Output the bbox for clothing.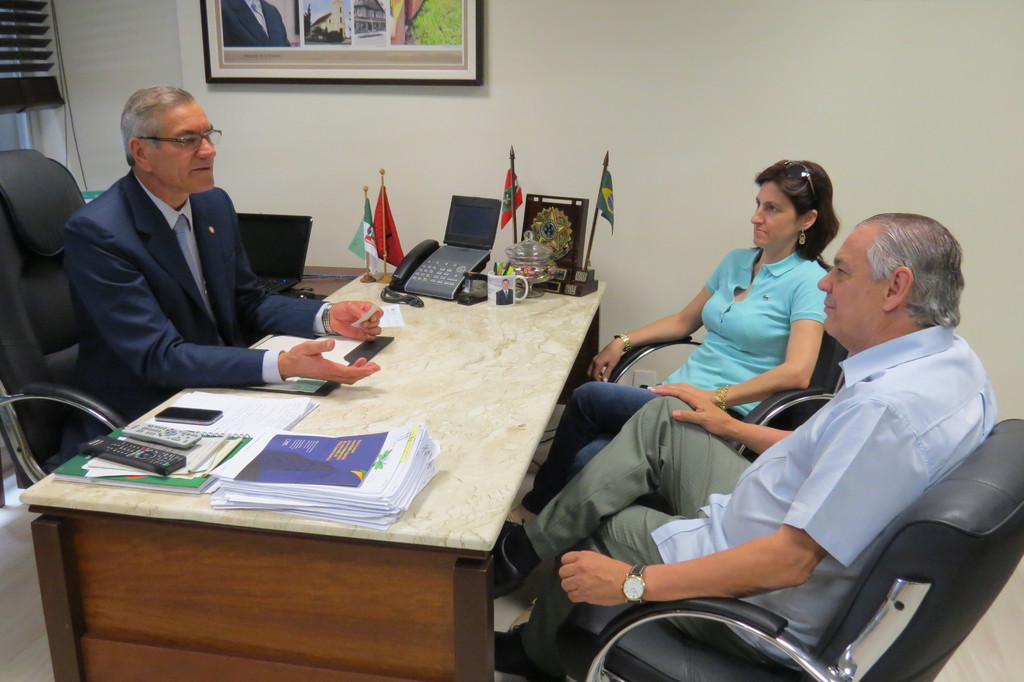
detection(520, 247, 828, 517).
